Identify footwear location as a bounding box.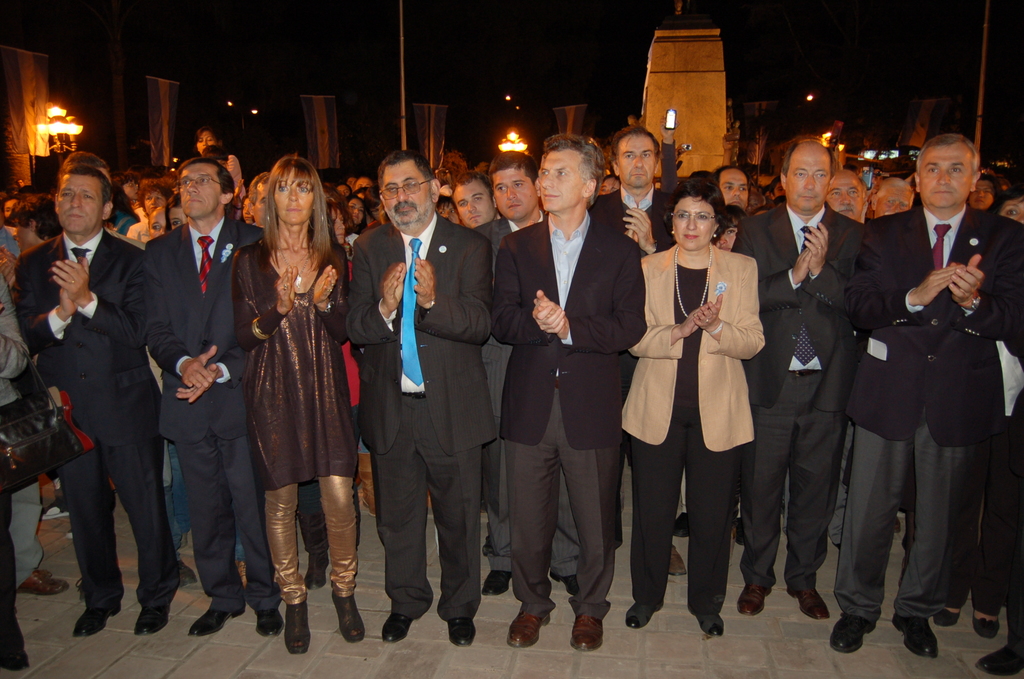
Rect(932, 606, 959, 628).
